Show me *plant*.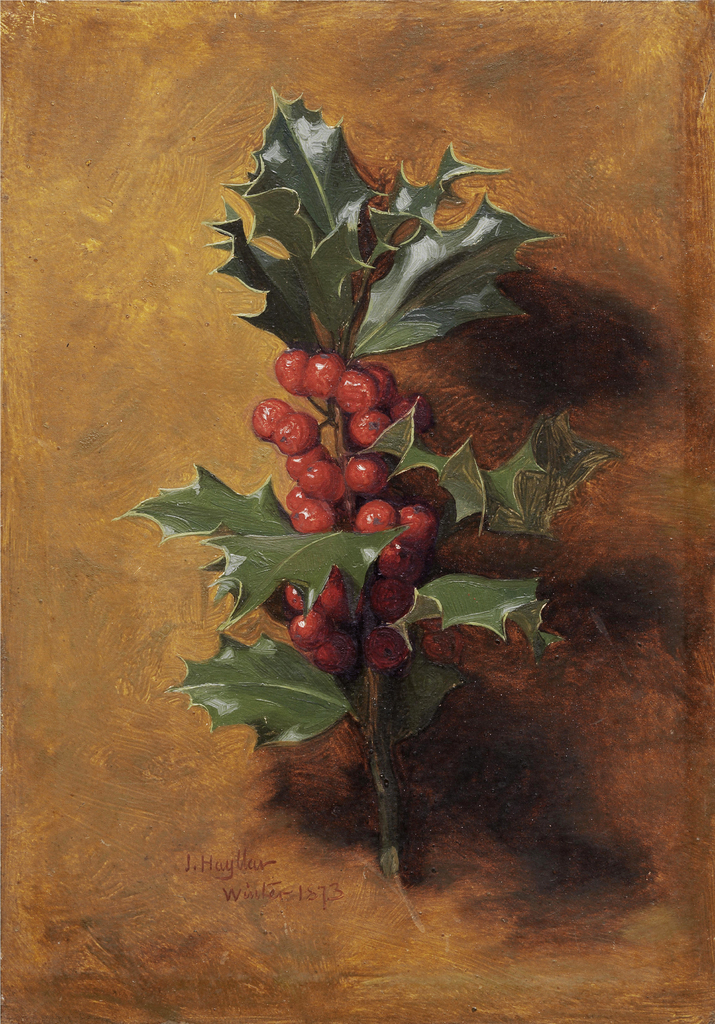
*plant* is here: select_region(147, 81, 607, 896).
